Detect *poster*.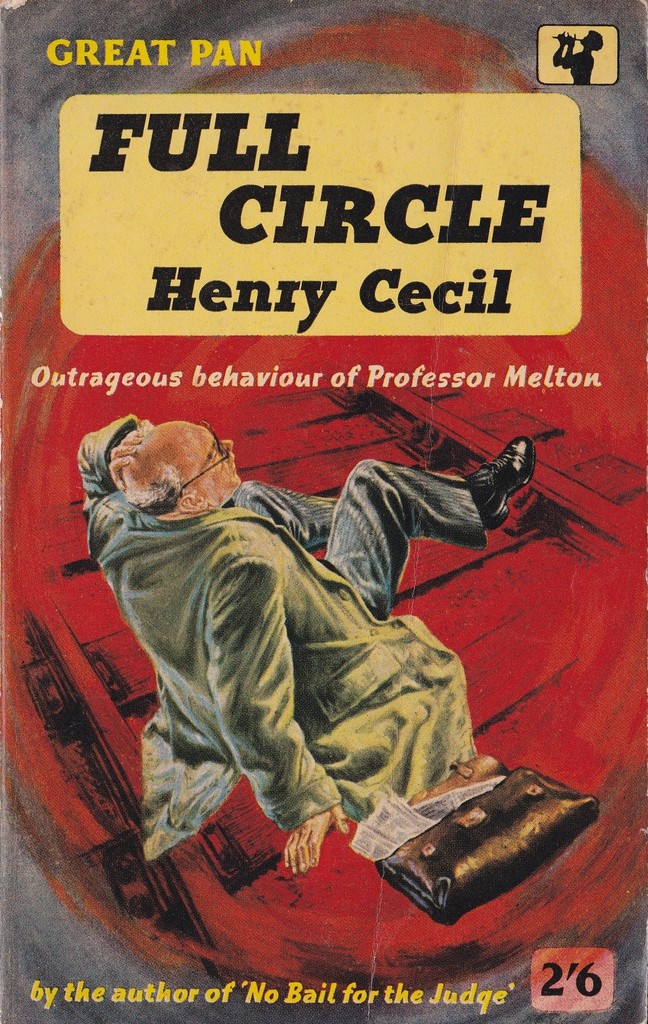
Detected at Rect(0, 6, 645, 1022).
